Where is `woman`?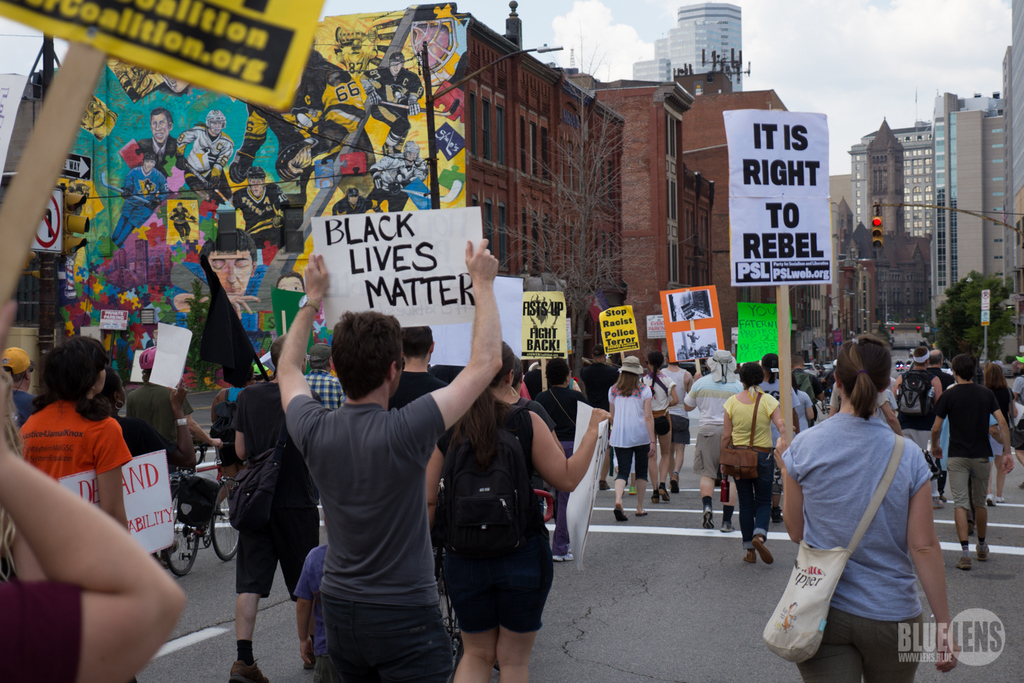
[left=11, top=343, right=146, bottom=523].
